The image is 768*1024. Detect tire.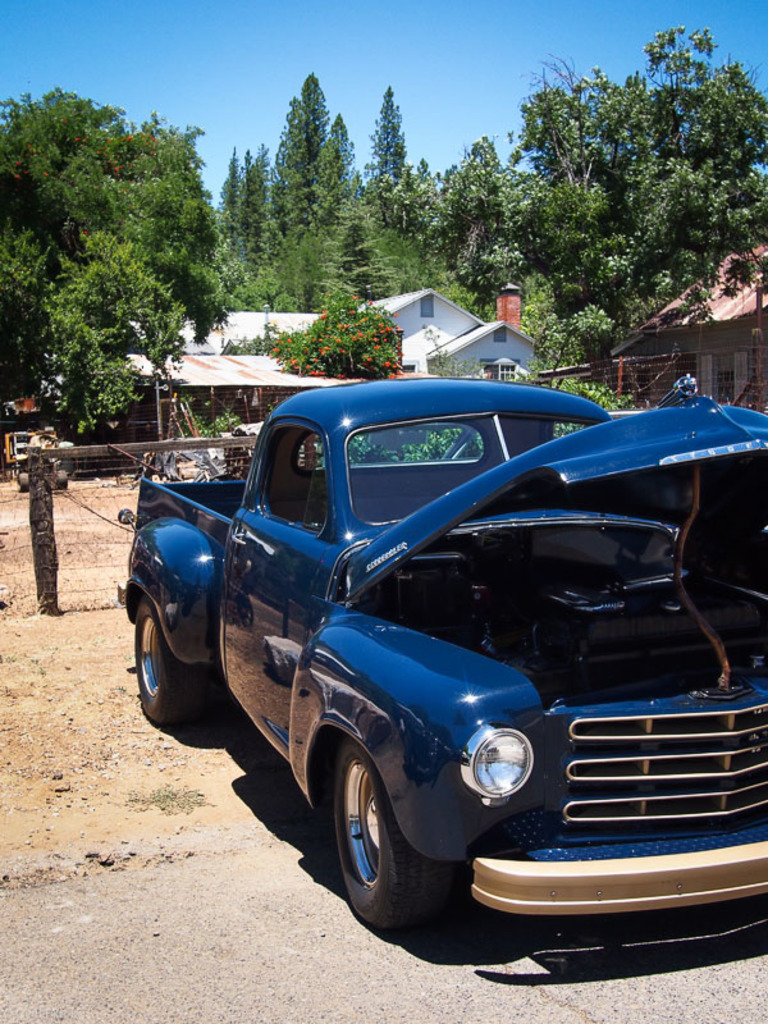
Detection: pyautogui.locateOnScreen(132, 599, 196, 723).
